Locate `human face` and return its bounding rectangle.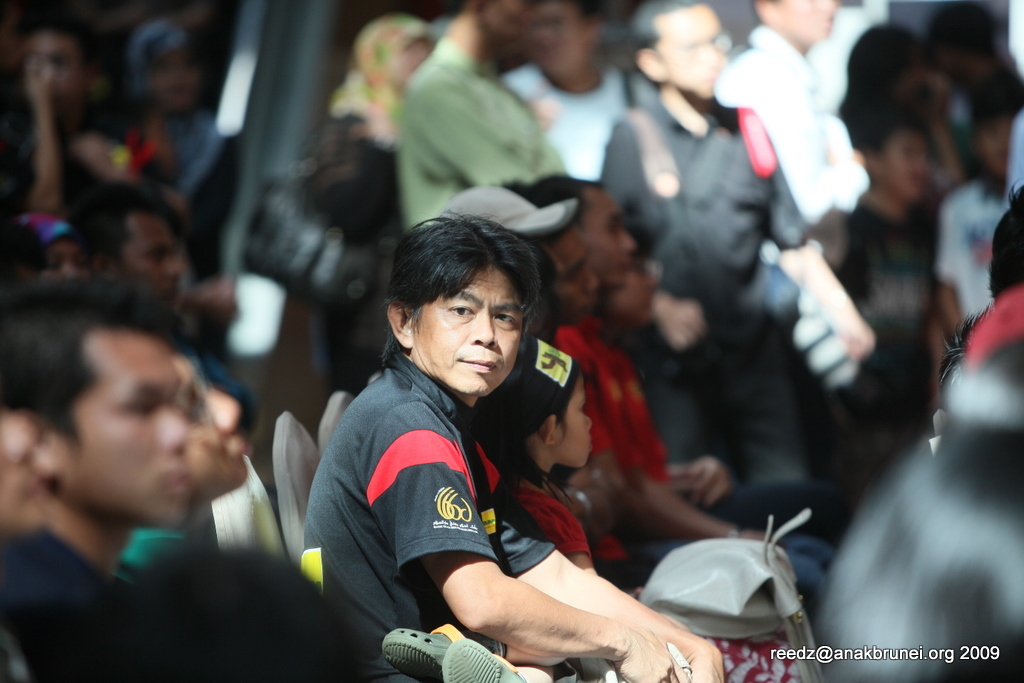
(x1=407, y1=267, x2=523, y2=391).
